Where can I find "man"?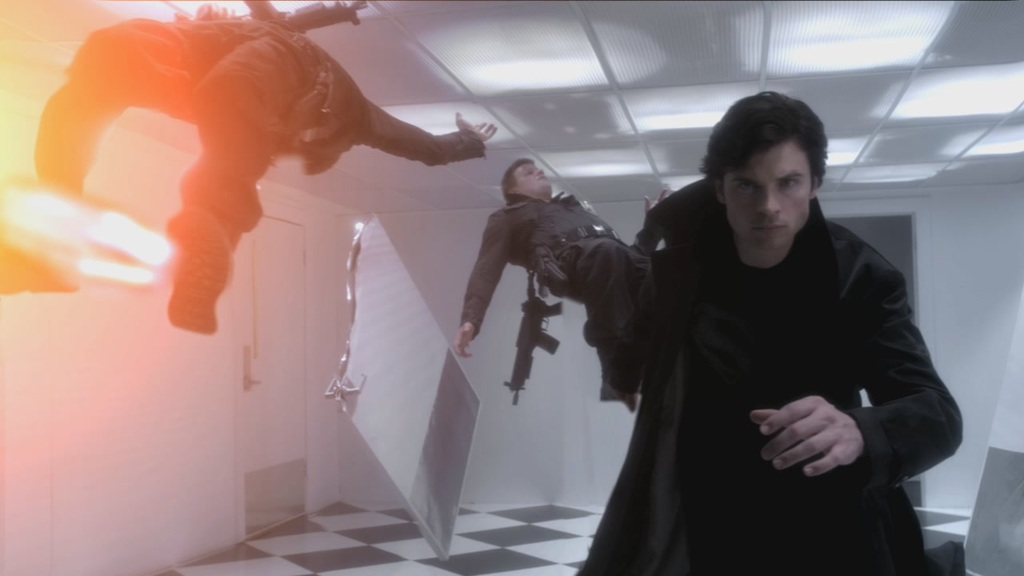
You can find it at bbox(0, 0, 498, 332).
